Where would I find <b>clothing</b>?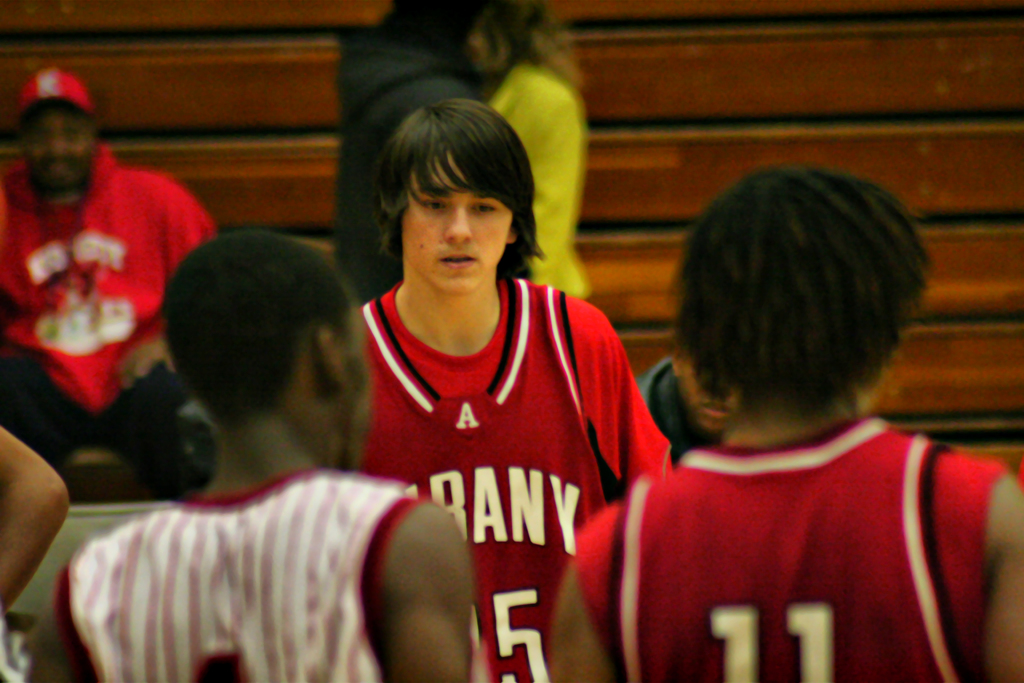
At l=568, t=411, r=1020, b=682.
